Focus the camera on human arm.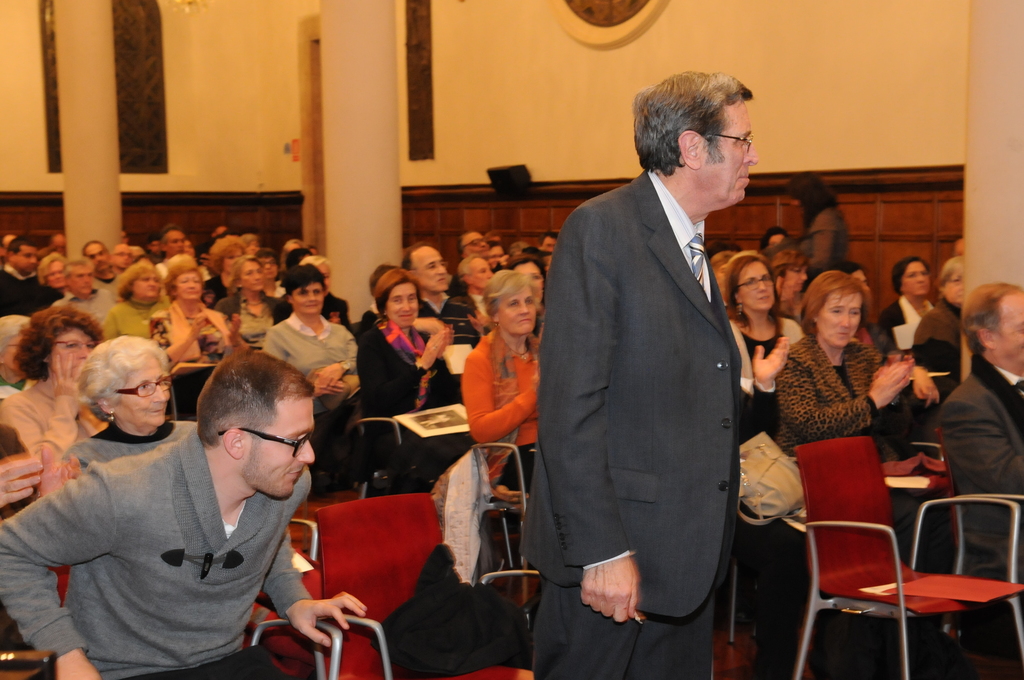
Focus region: Rect(0, 454, 38, 511).
